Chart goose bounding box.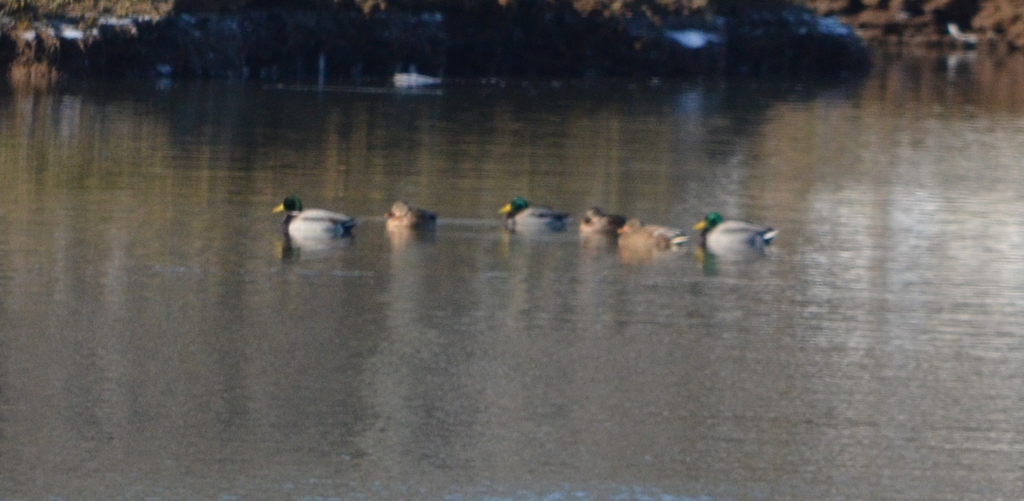
Charted: 579/205/619/241.
